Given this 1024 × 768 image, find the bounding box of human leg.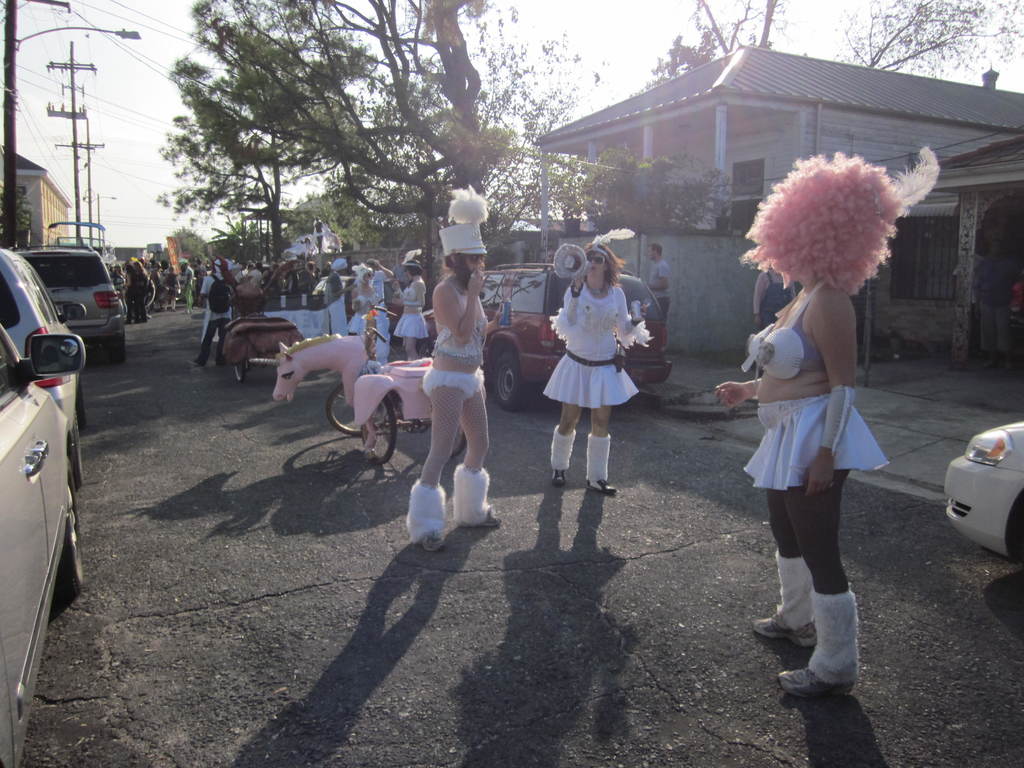
x1=402, y1=367, x2=472, y2=550.
